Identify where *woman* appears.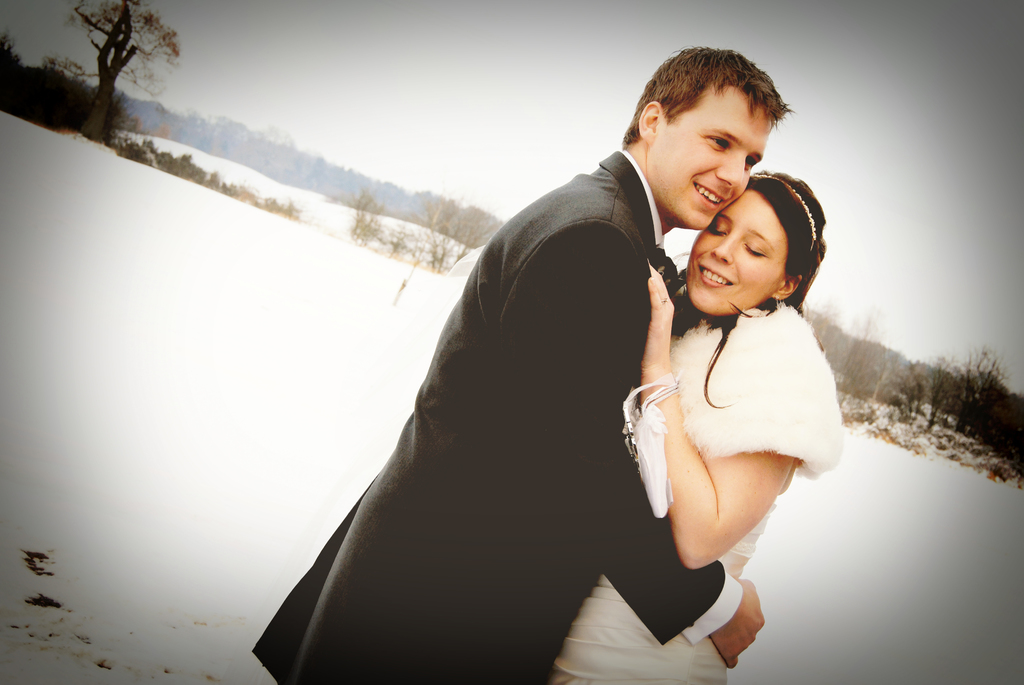
Appears at x1=568 y1=149 x2=826 y2=634.
